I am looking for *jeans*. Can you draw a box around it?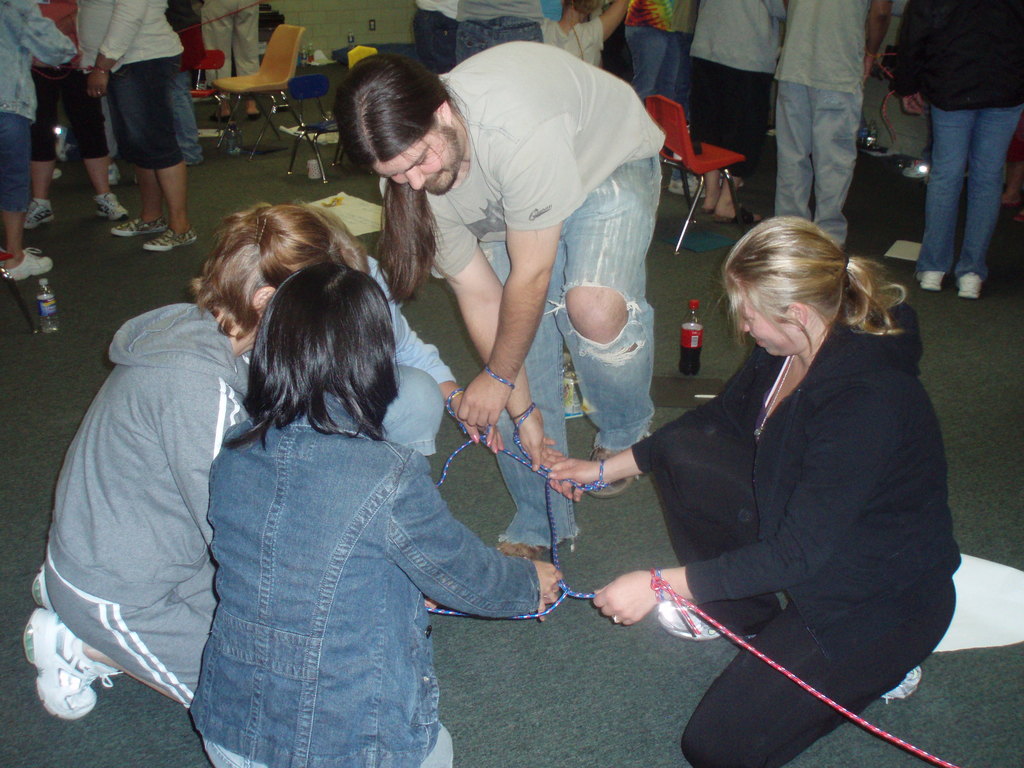
Sure, the bounding box is bbox=(456, 13, 542, 67).
